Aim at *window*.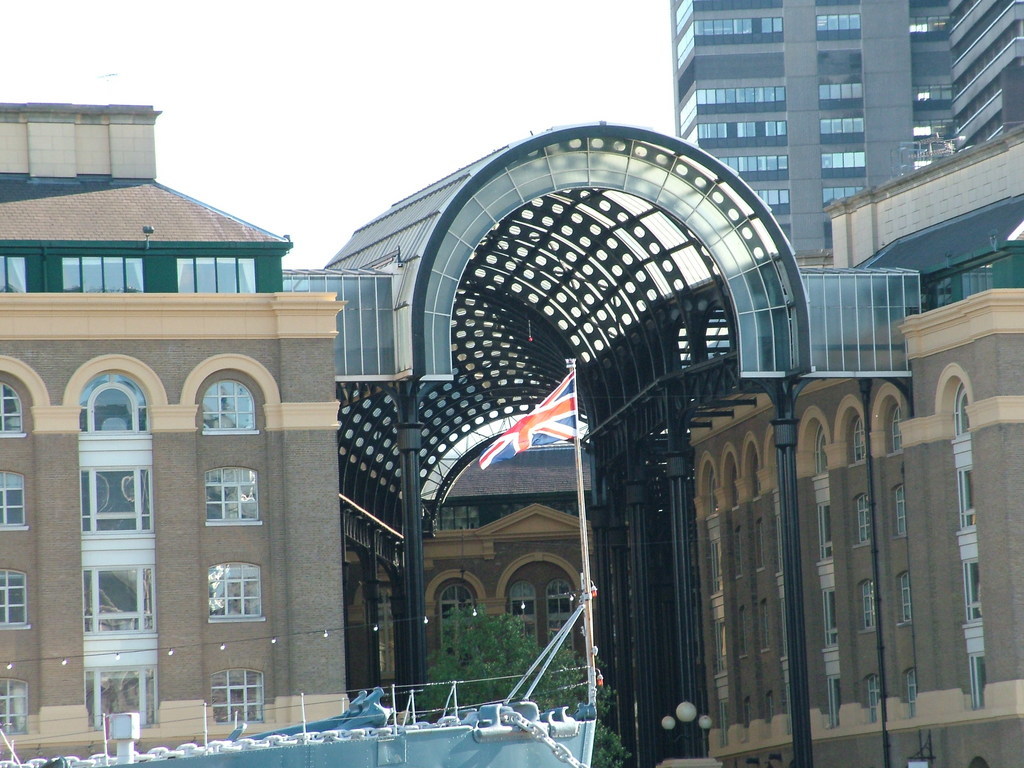
Aimed at 0 680 25 739.
